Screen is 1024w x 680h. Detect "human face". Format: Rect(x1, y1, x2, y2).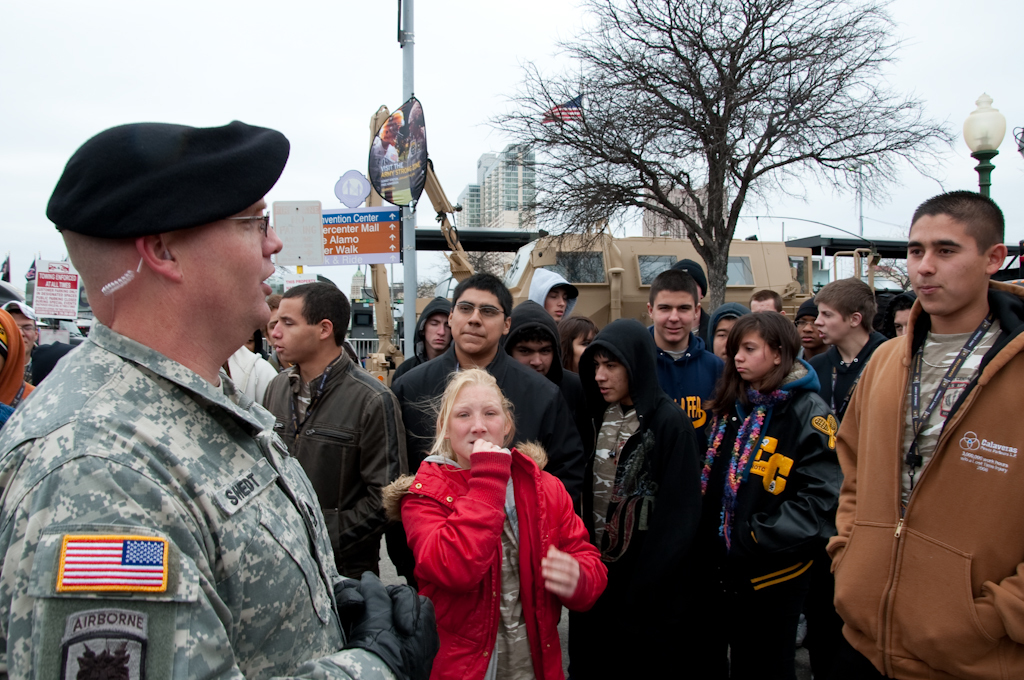
Rect(450, 285, 503, 353).
